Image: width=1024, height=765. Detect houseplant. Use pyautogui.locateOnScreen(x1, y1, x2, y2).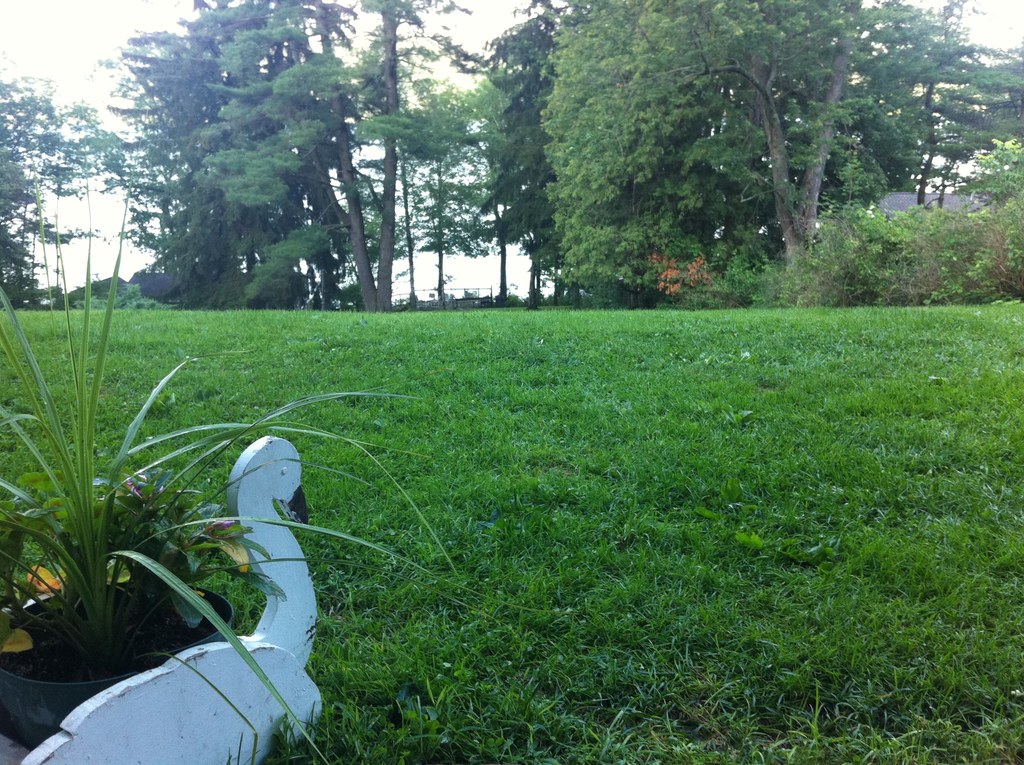
pyautogui.locateOnScreen(0, 150, 532, 751).
